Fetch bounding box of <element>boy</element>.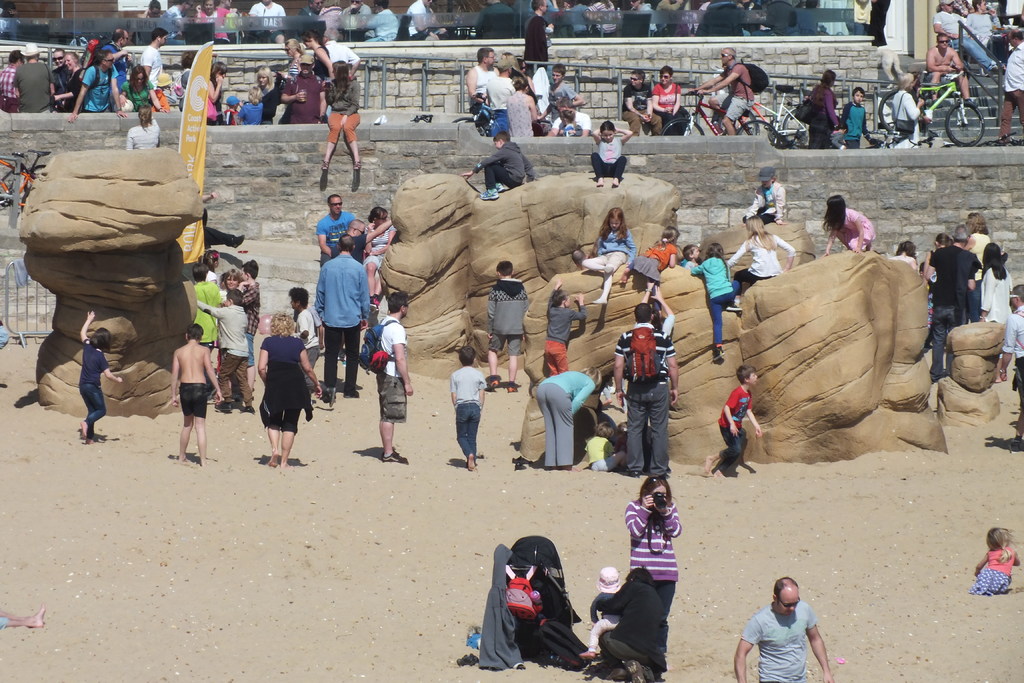
Bbox: box=[567, 0, 586, 28].
